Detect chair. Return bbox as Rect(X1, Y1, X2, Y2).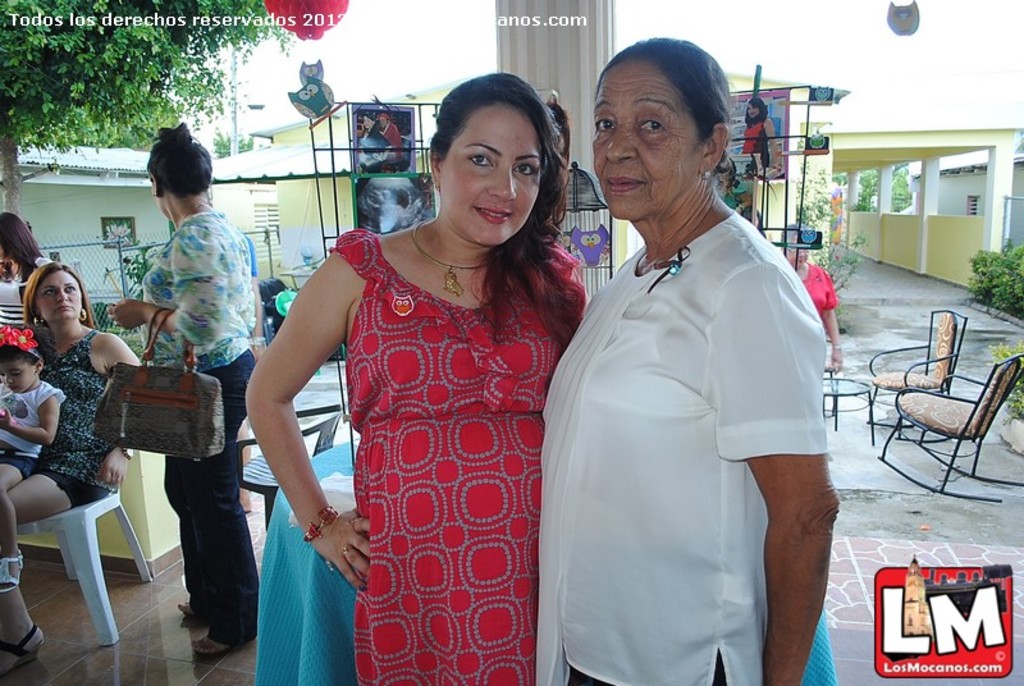
Rect(230, 415, 344, 535).
